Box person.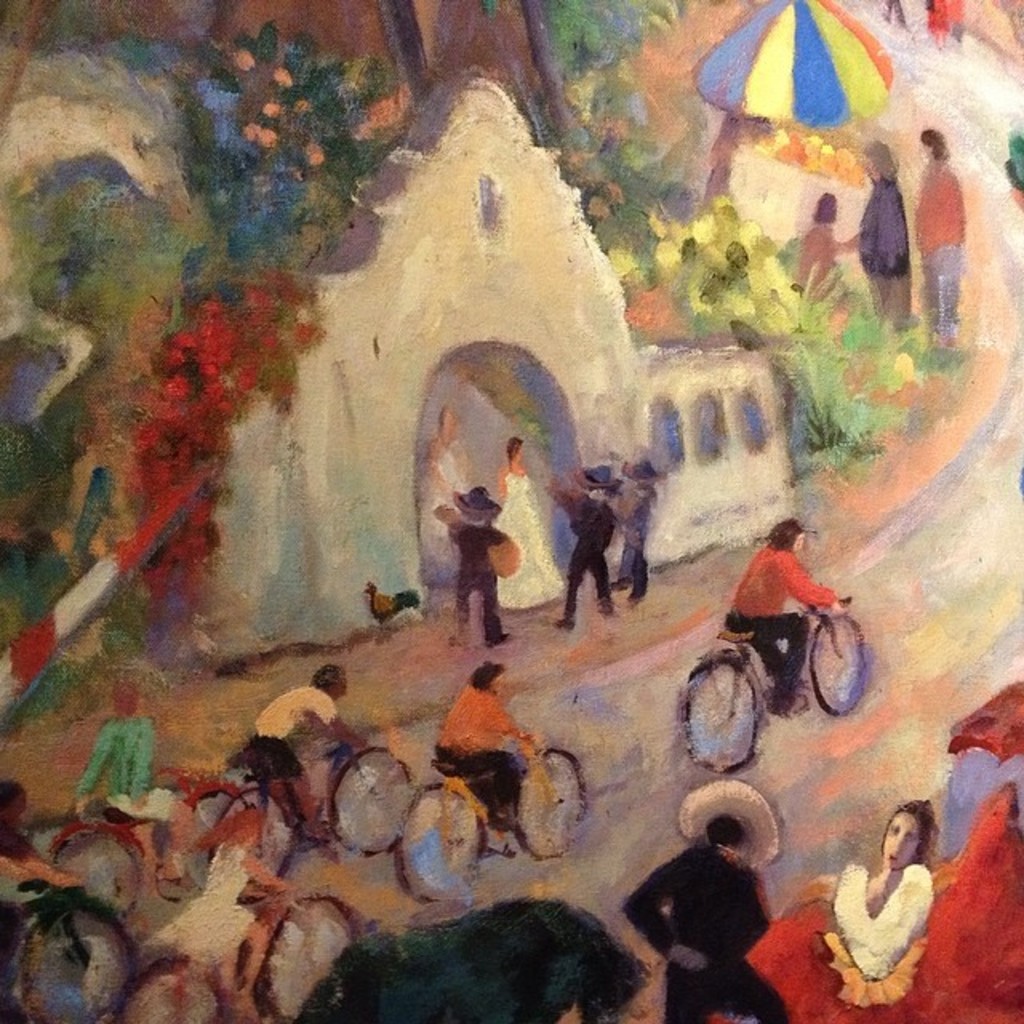
(608,459,667,611).
